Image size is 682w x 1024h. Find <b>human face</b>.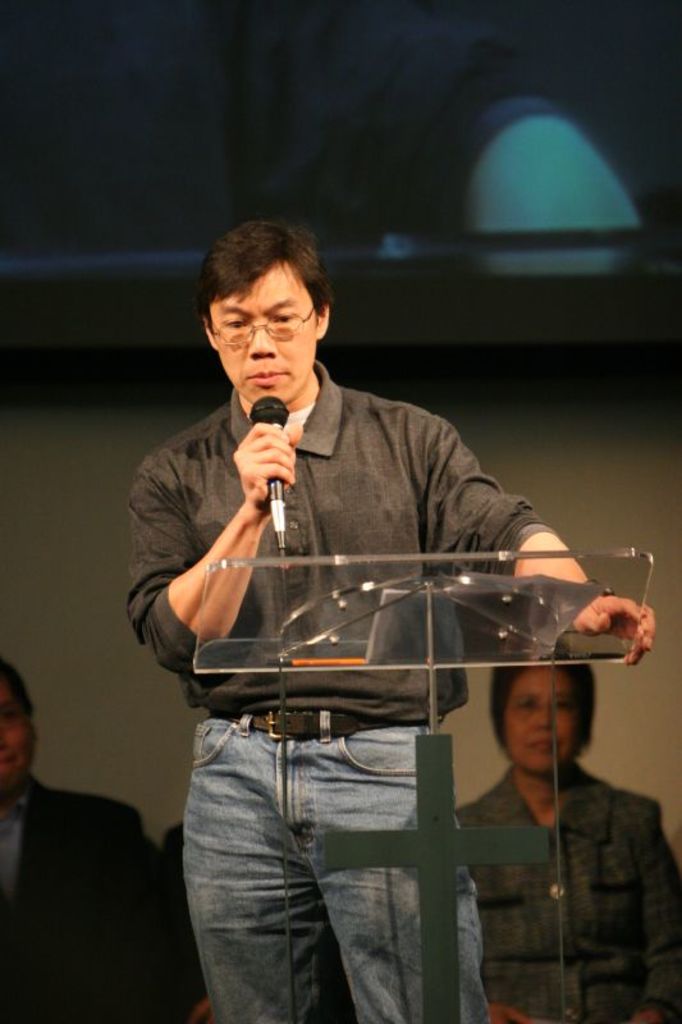
505, 658, 578, 765.
